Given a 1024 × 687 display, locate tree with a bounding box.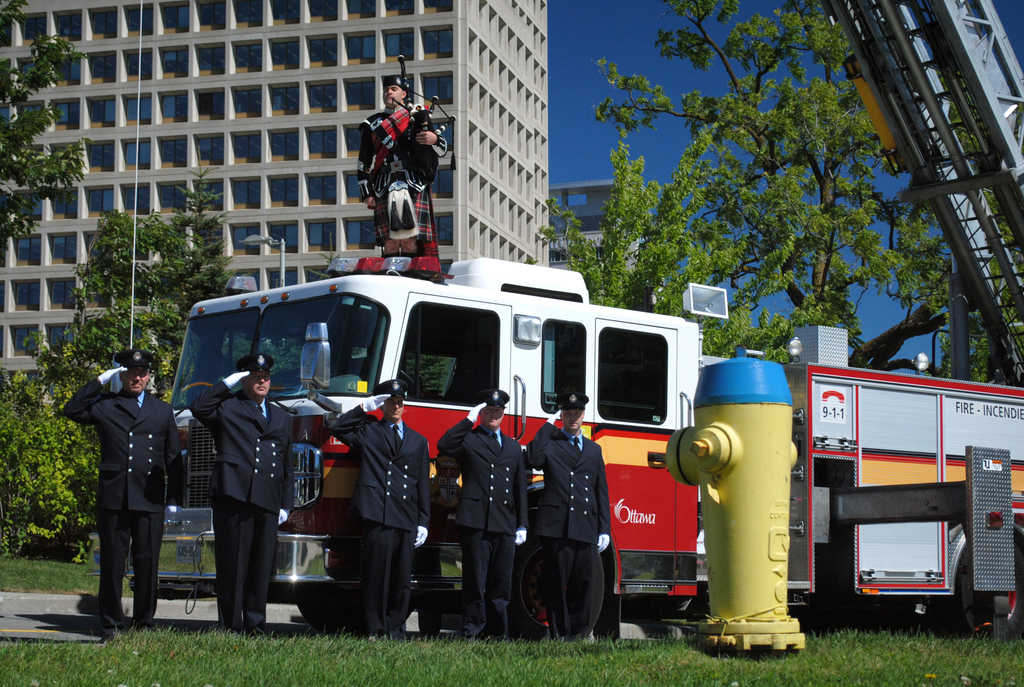
Located: 0/0/246/566.
